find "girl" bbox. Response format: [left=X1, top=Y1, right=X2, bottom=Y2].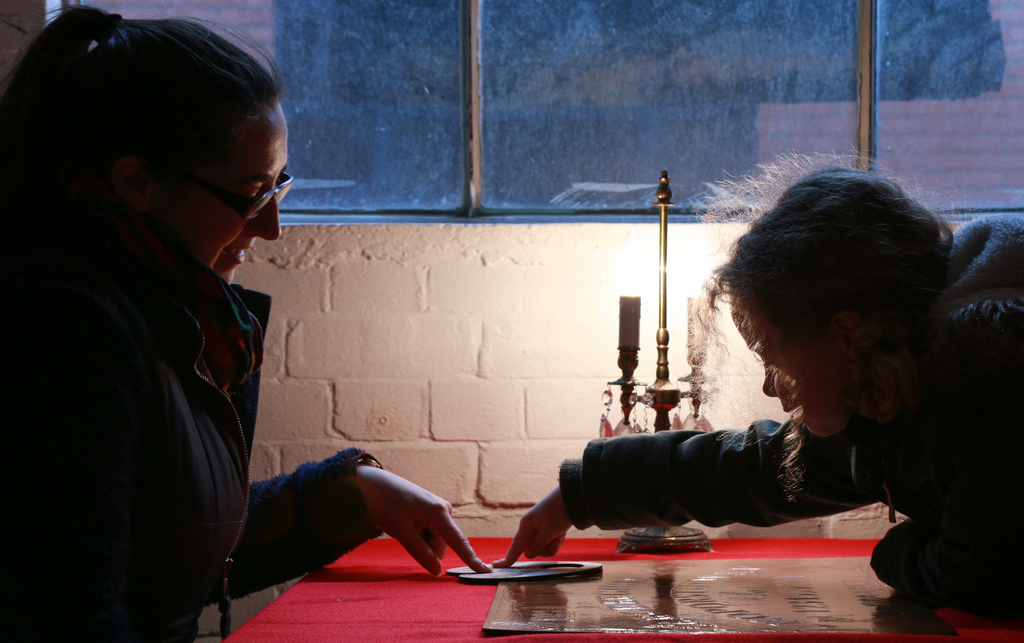
[left=491, top=143, right=1023, bottom=622].
